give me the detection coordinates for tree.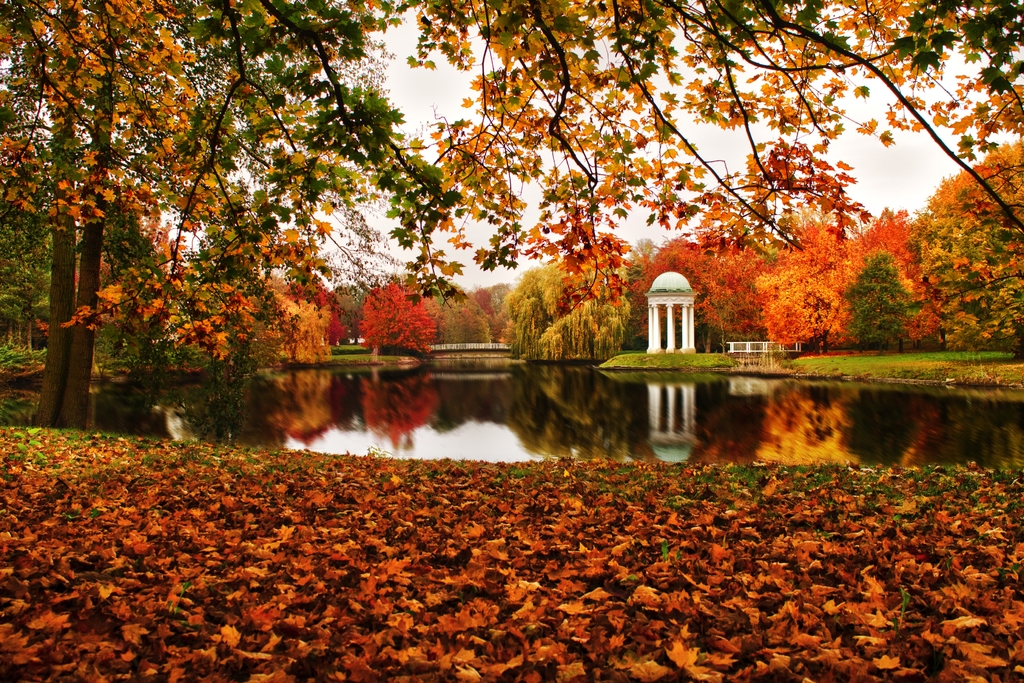
[912, 134, 1023, 359].
